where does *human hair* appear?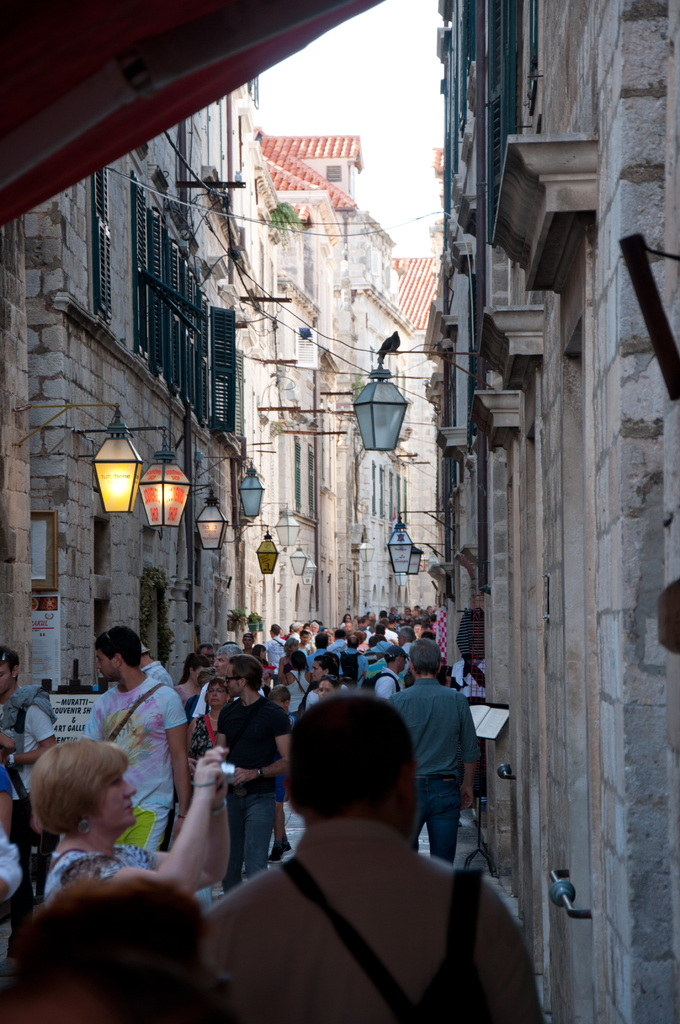
Appears at x1=92 y1=629 x2=142 y2=662.
